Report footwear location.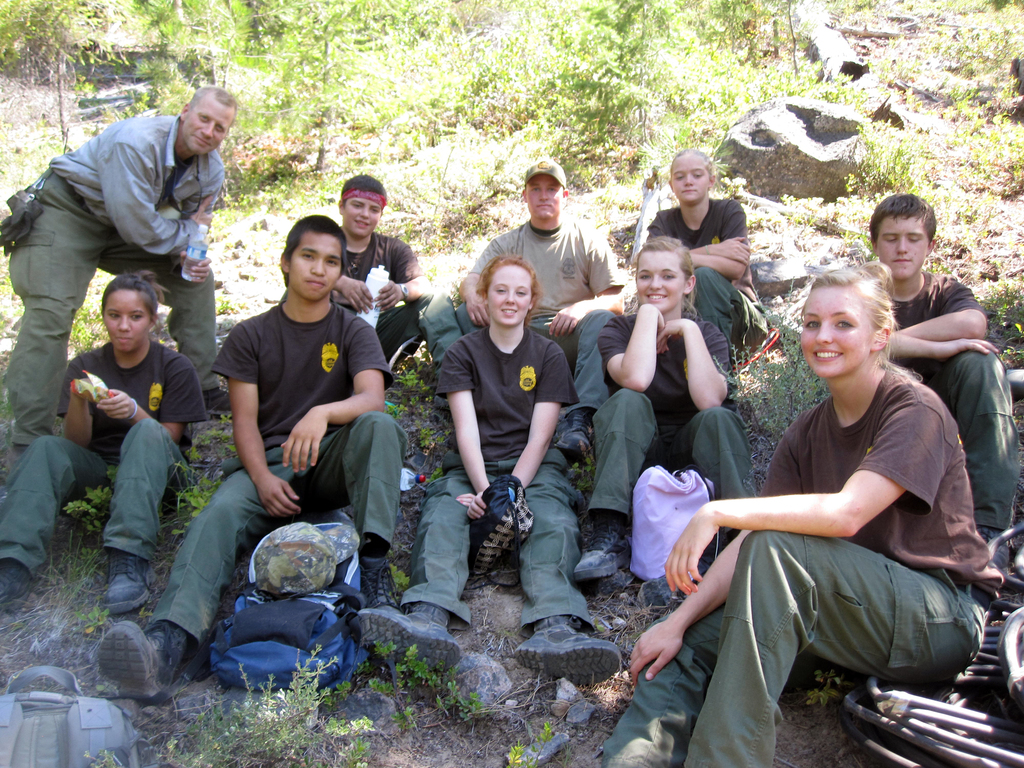
Report: <box>355,547,399,613</box>.
